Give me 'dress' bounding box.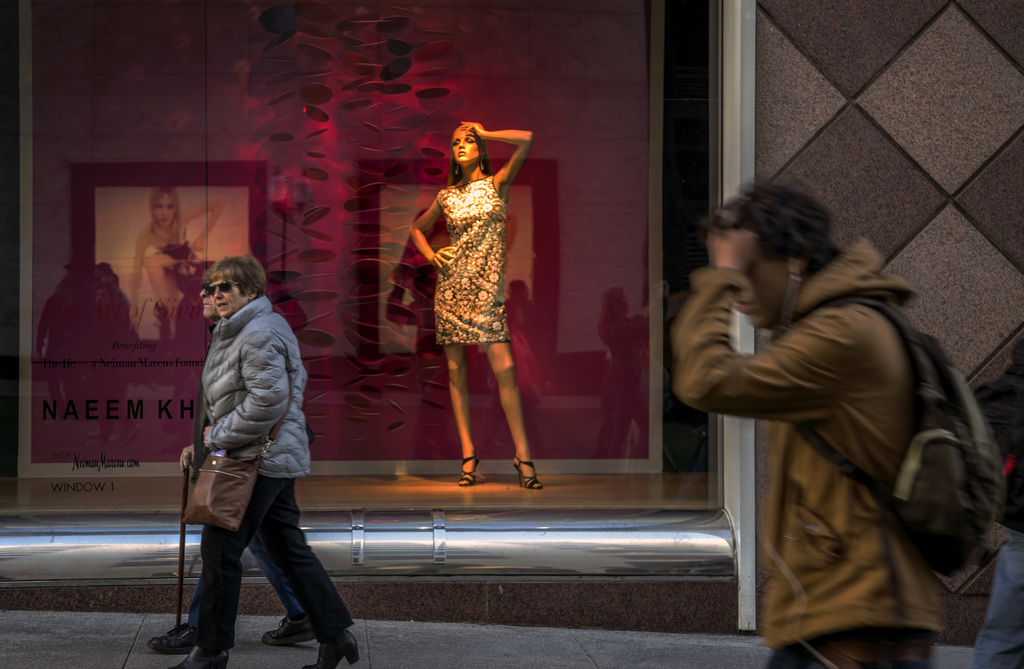
<box>432,171,510,348</box>.
